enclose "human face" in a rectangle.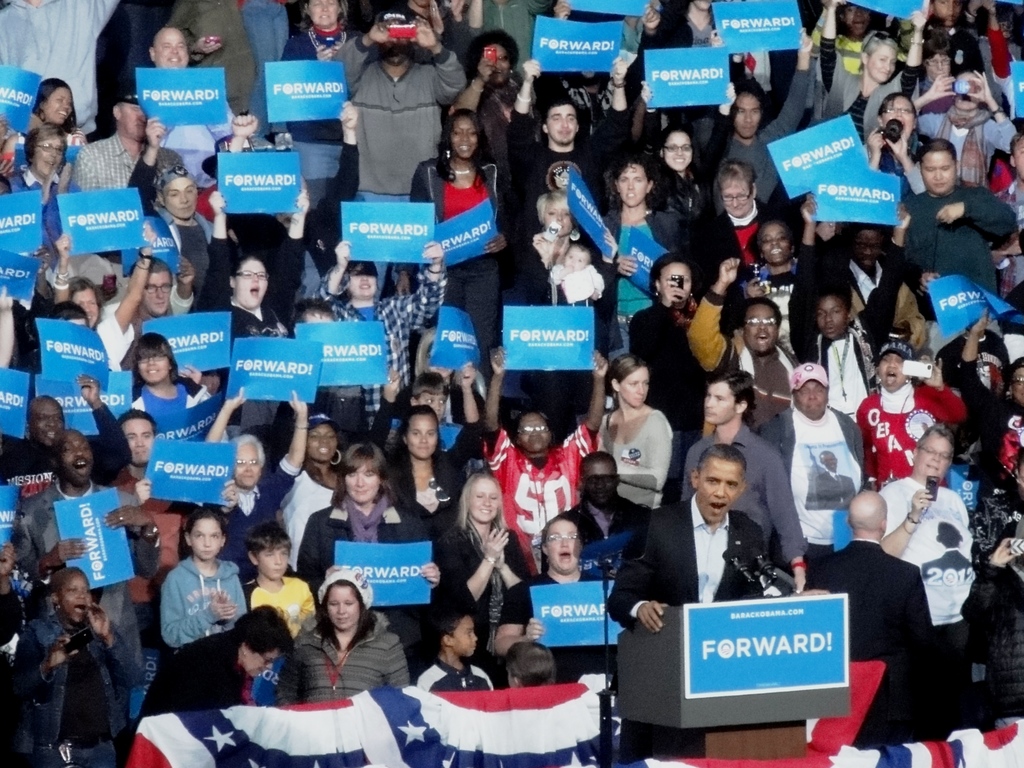
bbox=(883, 96, 912, 136).
